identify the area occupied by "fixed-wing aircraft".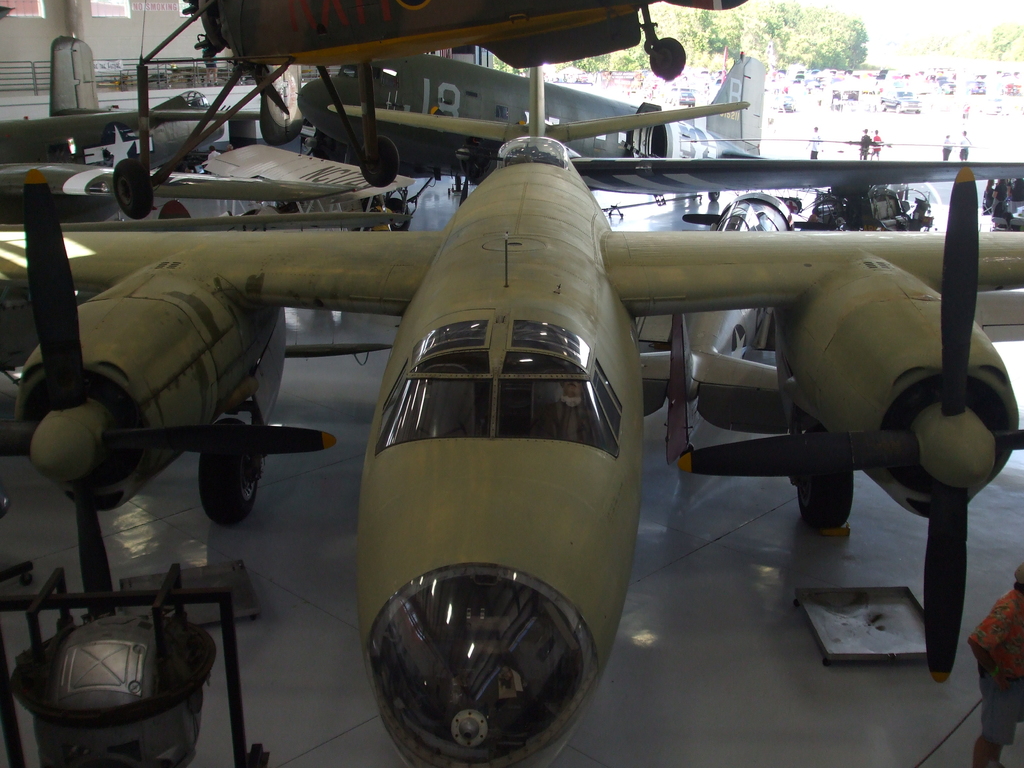
Area: 5, 37, 226, 226.
